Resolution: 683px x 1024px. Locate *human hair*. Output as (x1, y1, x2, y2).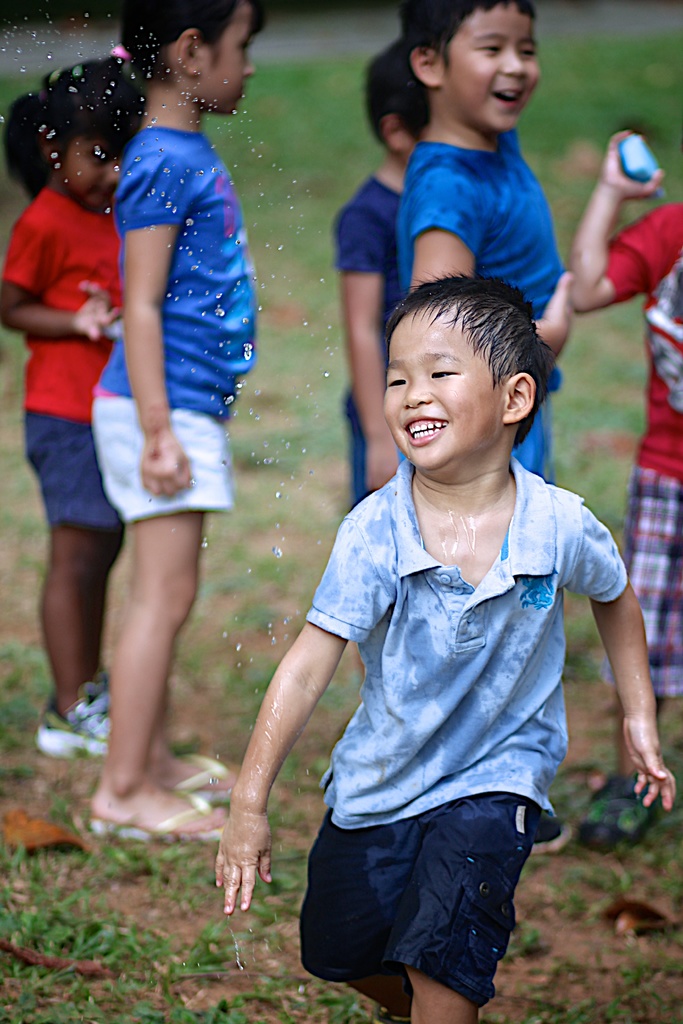
(384, 271, 550, 429).
